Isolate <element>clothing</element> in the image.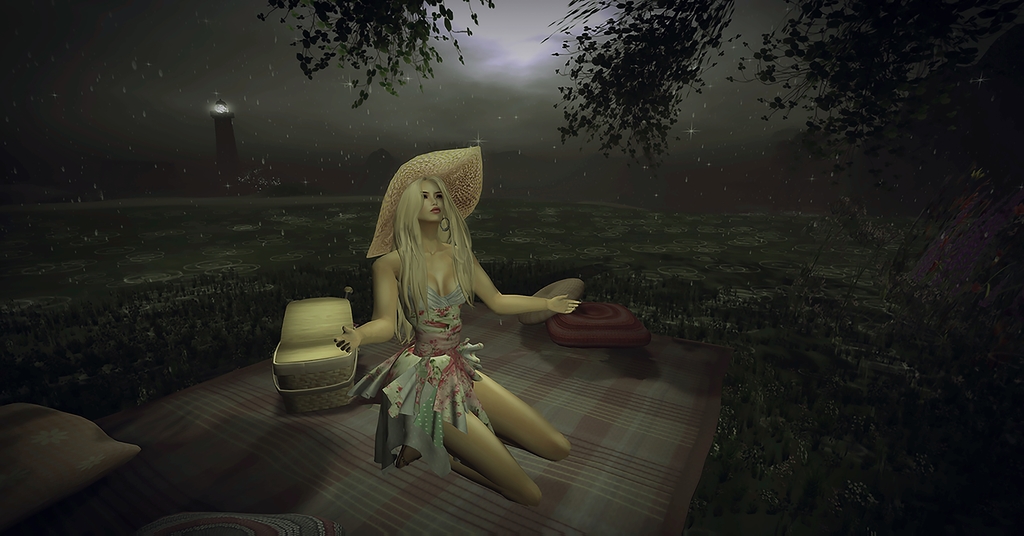
Isolated region: 357:213:550:462.
